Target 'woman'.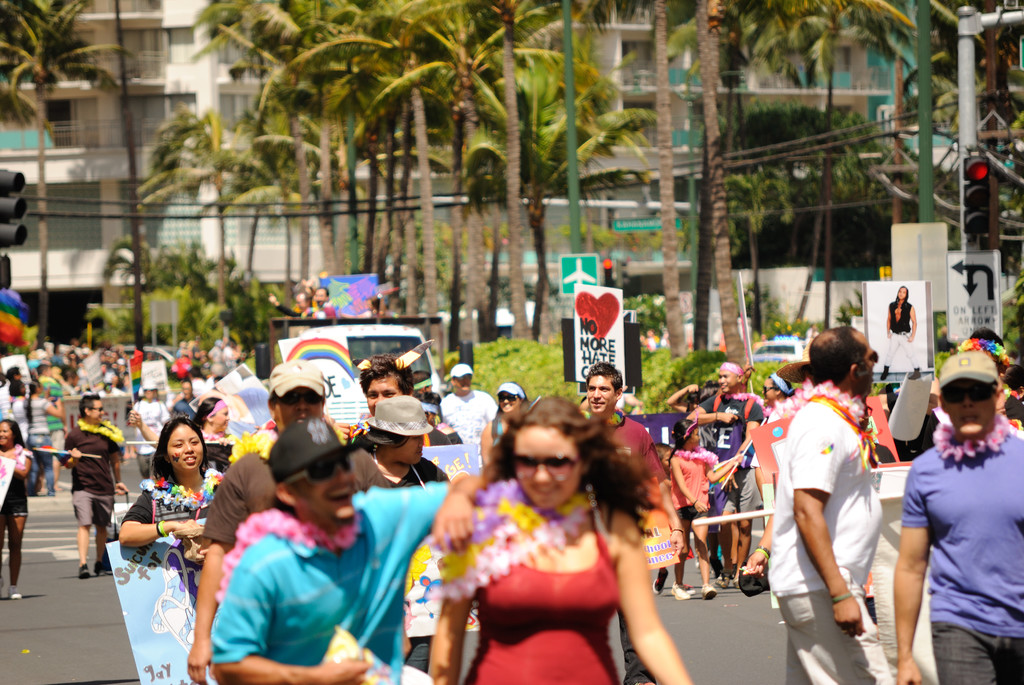
Target region: box(749, 371, 797, 501).
